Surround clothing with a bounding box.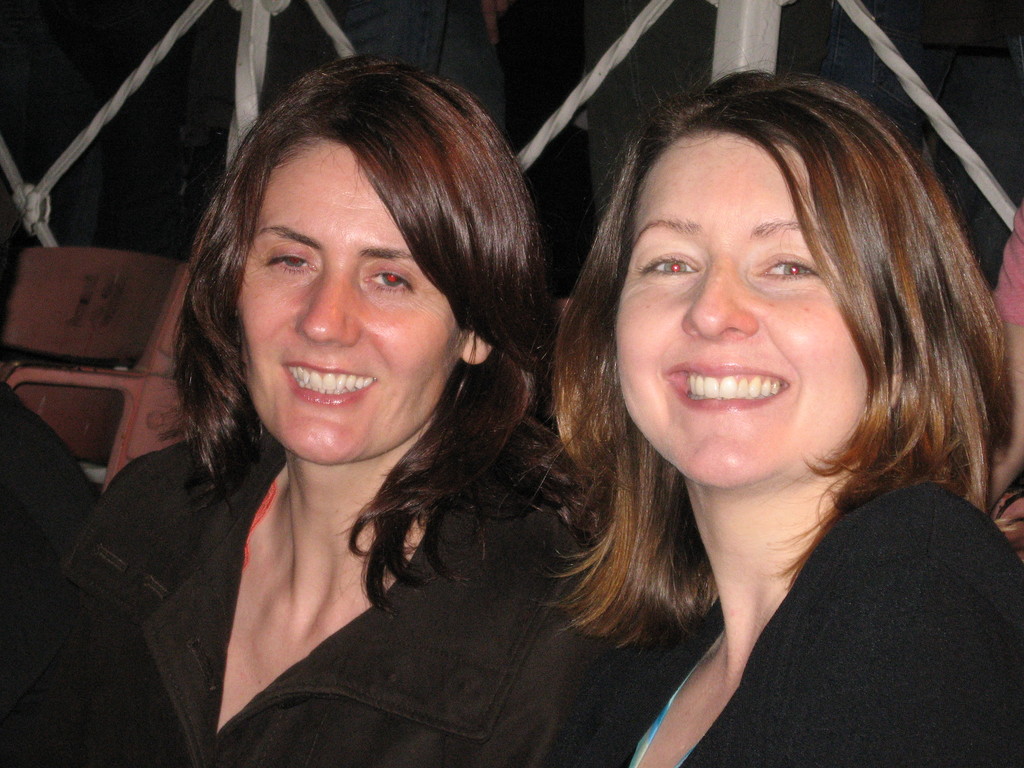
<bbox>993, 207, 1023, 322</bbox>.
